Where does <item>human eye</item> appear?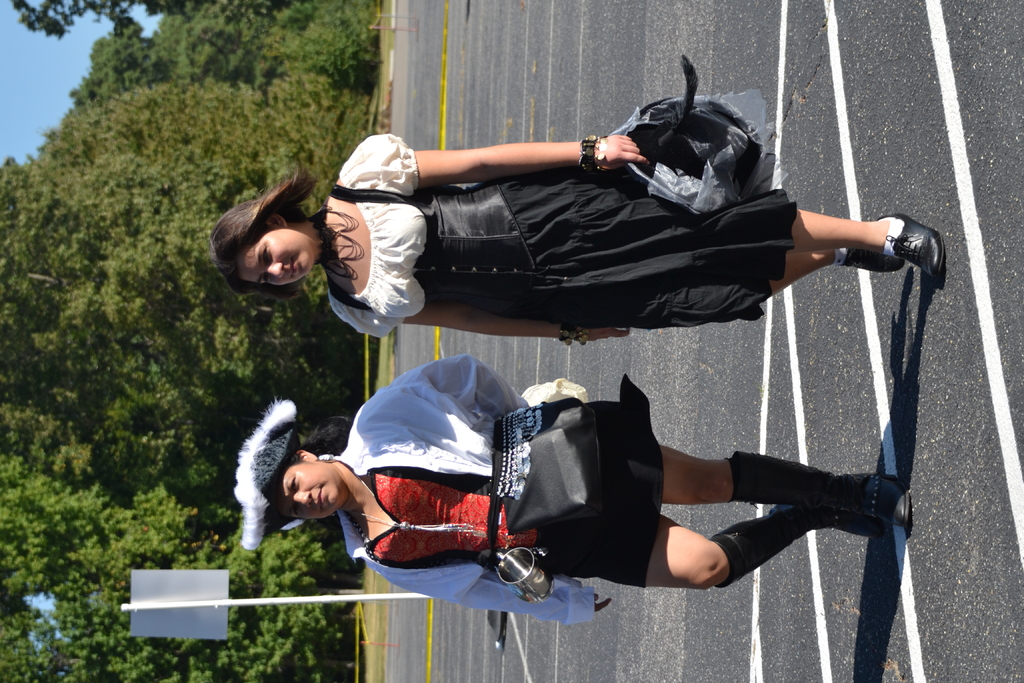
Appears at left=257, top=242, right=273, bottom=269.
